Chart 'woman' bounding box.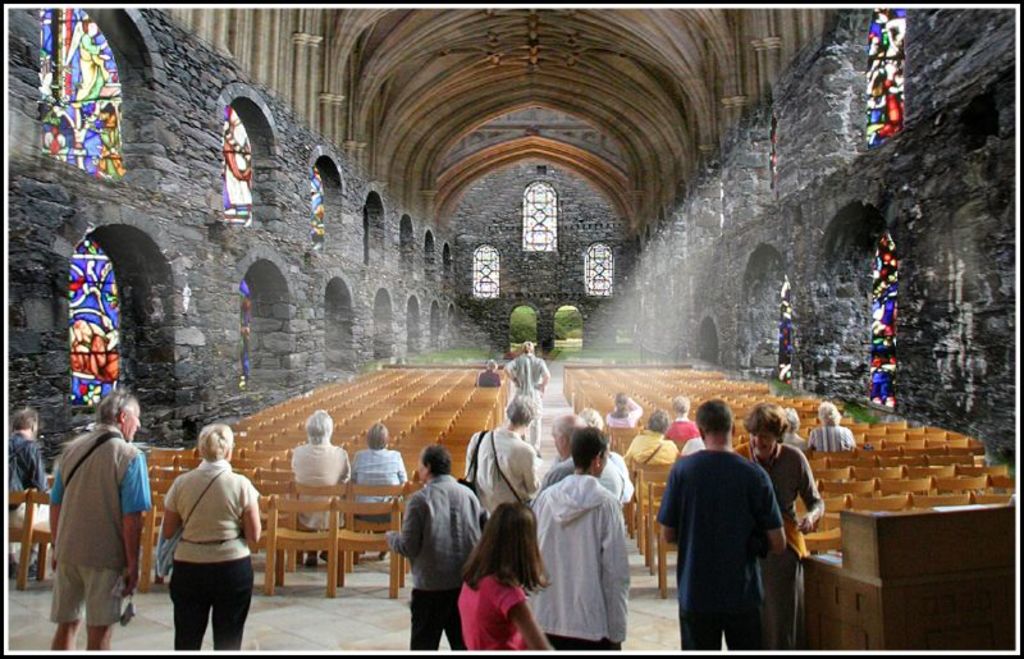
Charted: [left=458, top=498, right=553, bottom=649].
